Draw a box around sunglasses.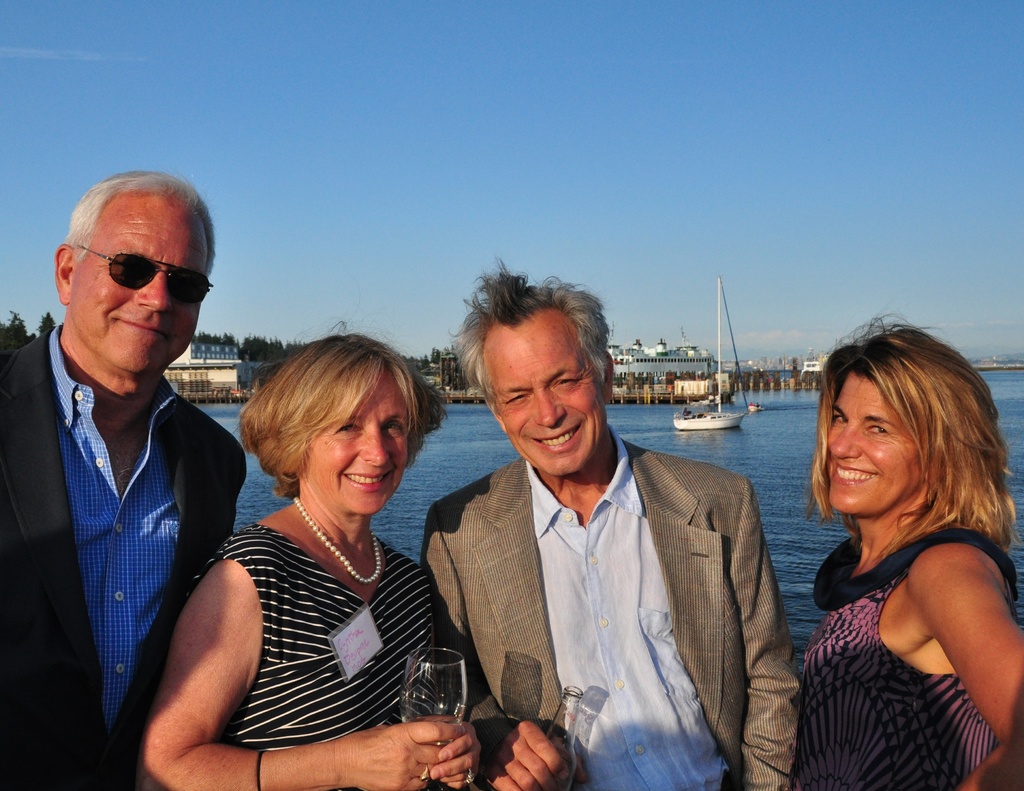
(76,246,212,306).
